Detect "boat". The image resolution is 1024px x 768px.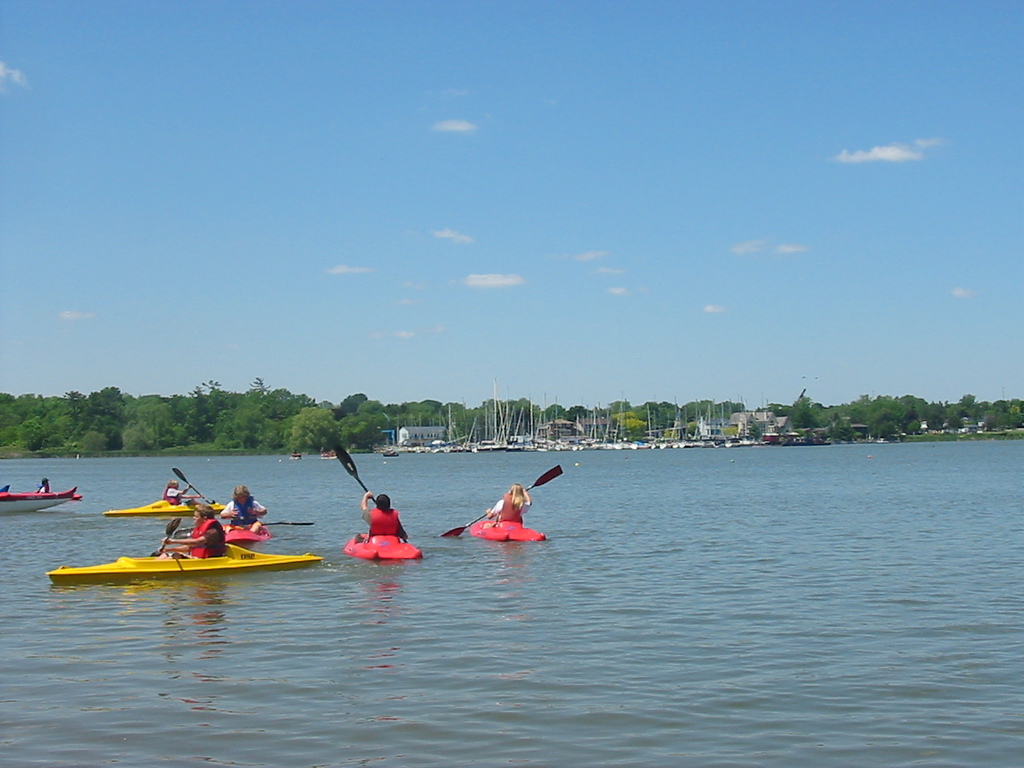
0, 490, 82, 518.
